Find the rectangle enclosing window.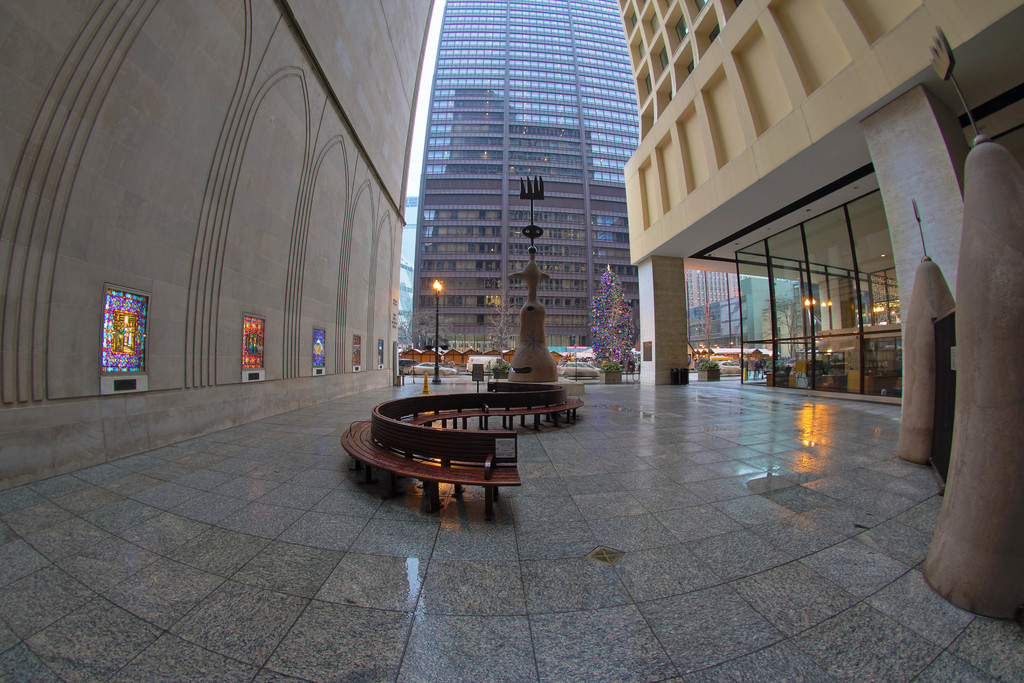
<region>655, 70, 676, 119</region>.
